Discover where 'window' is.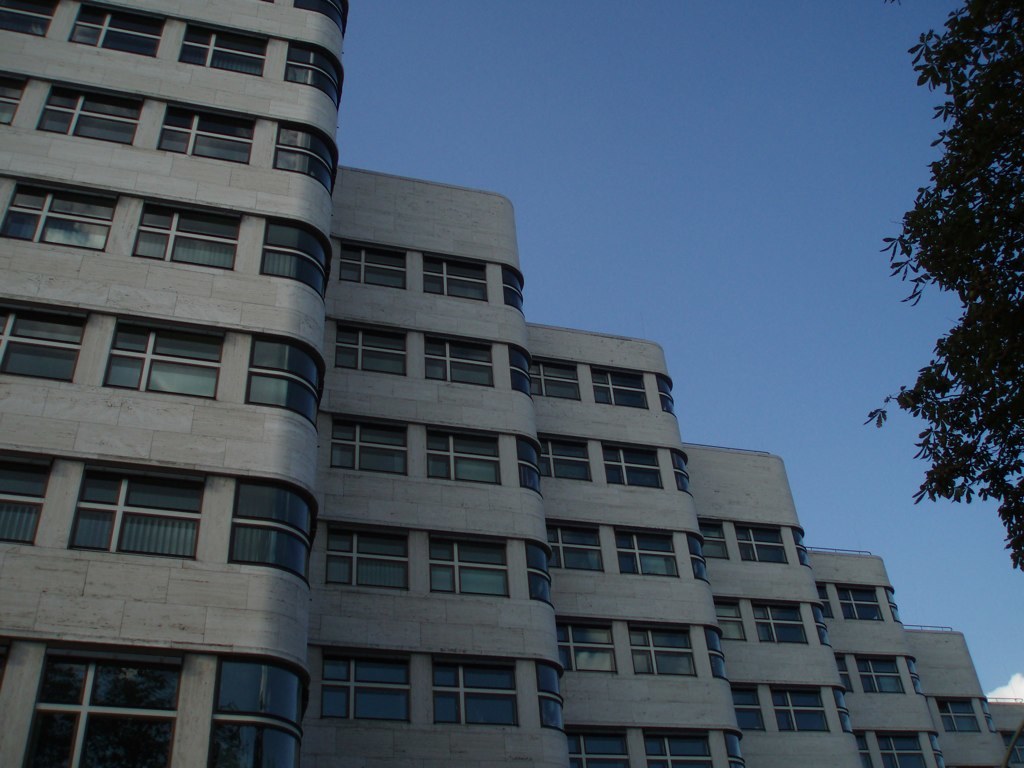
Discovered at region(654, 369, 671, 414).
